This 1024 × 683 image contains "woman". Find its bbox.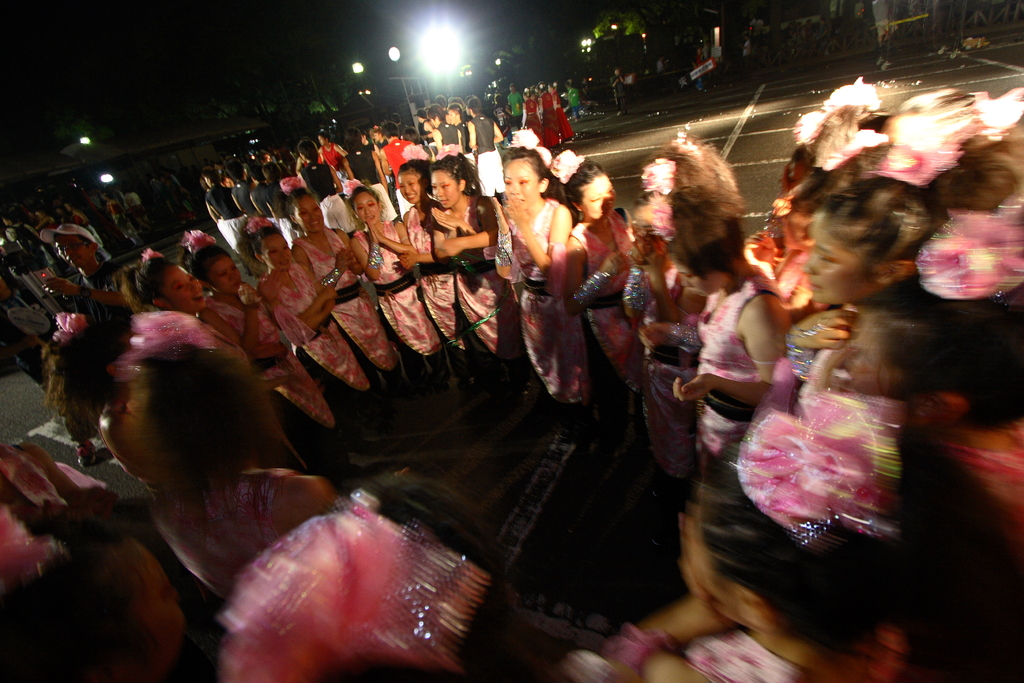
box(237, 215, 399, 425).
